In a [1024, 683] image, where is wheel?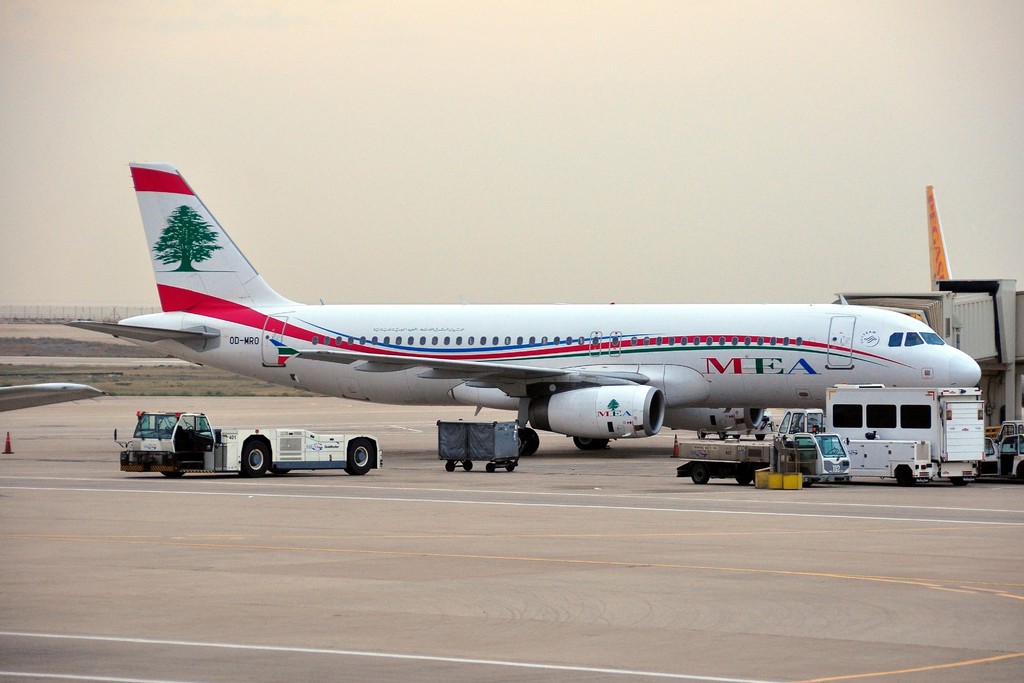
select_region(899, 466, 915, 486).
